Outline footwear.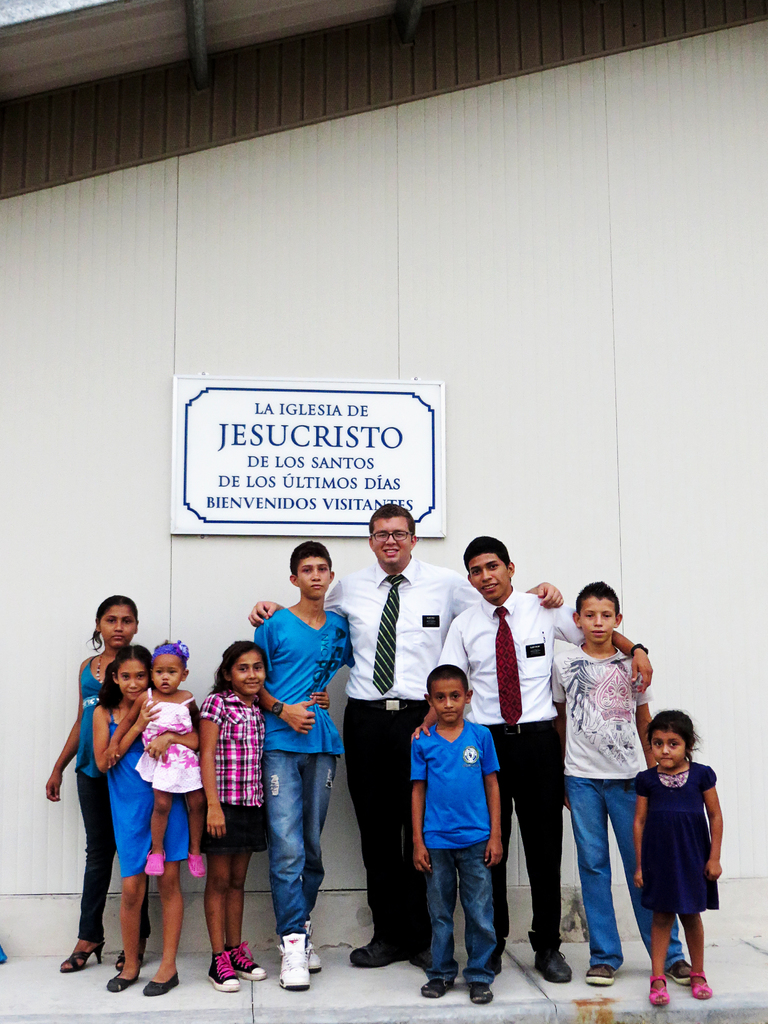
Outline: box=[669, 958, 692, 989].
